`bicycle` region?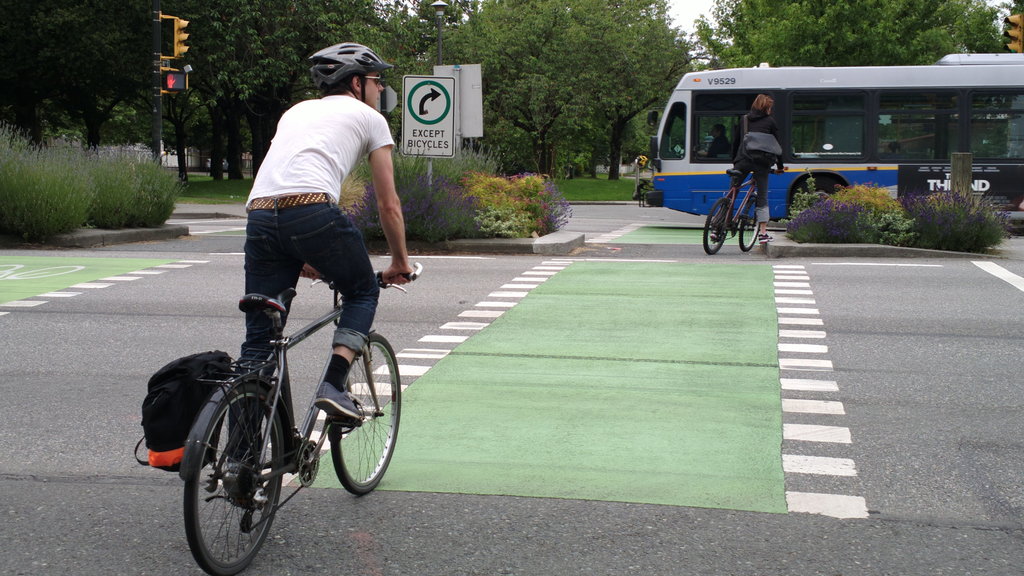
(x1=148, y1=209, x2=407, y2=564)
